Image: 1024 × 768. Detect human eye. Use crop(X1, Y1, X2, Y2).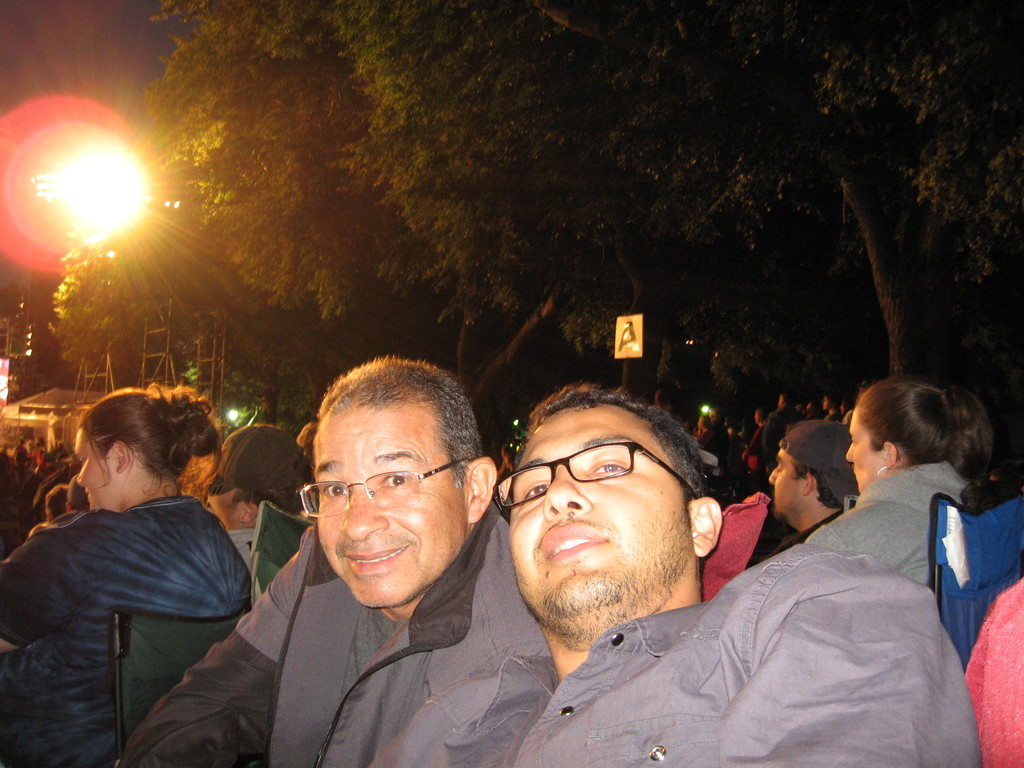
crop(585, 452, 634, 480).
